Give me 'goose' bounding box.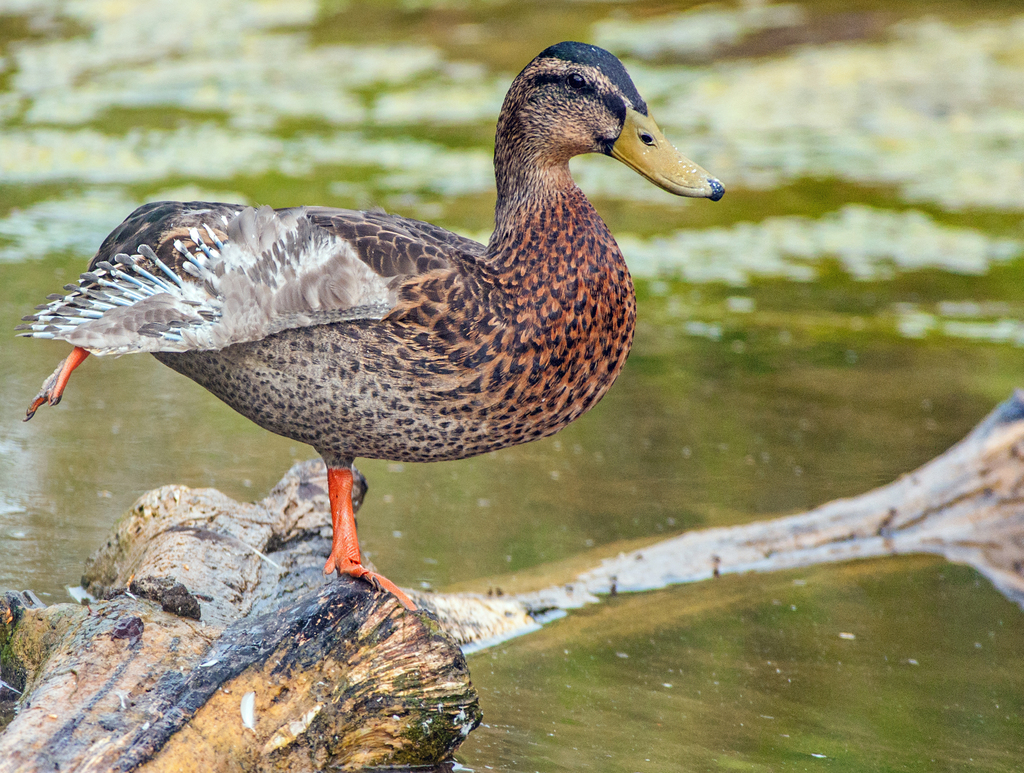
x1=21, y1=37, x2=728, y2=606.
